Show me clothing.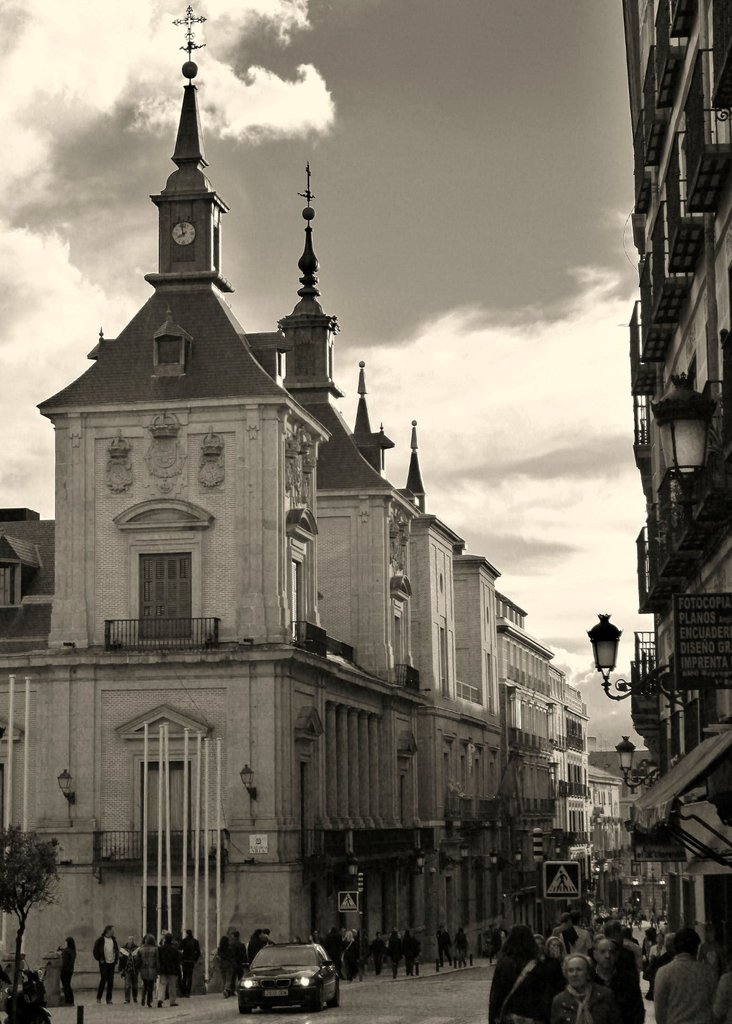
clothing is here: rect(153, 942, 181, 1005).
